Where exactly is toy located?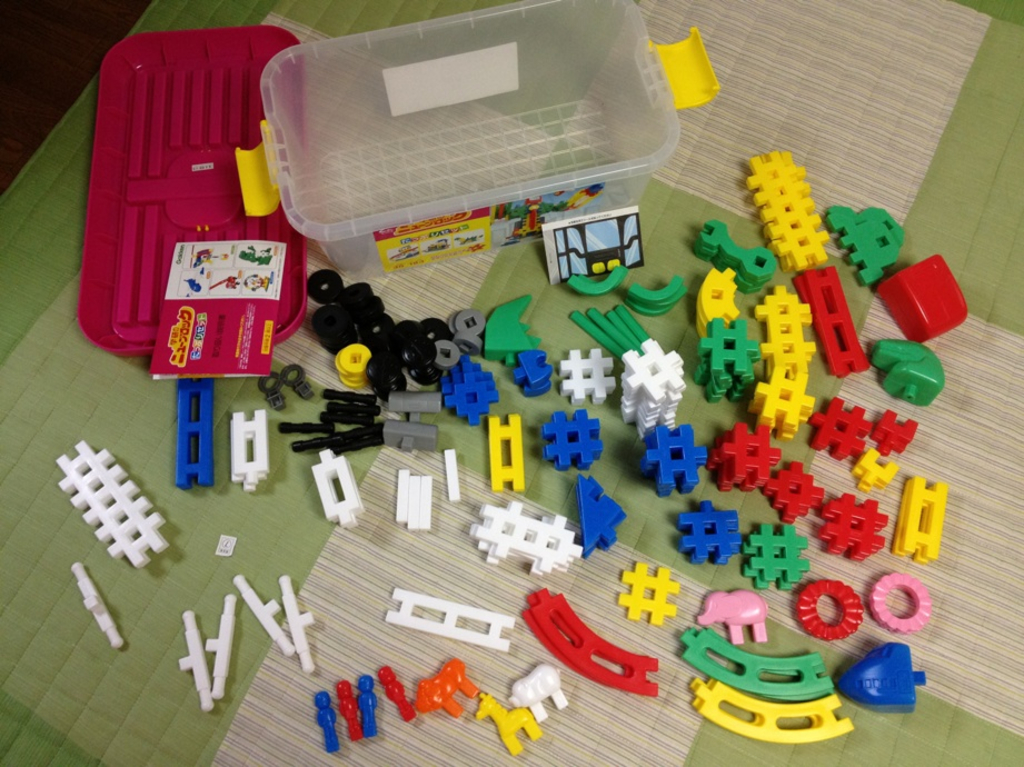
Its bounding box is left=485, top=416, right=525, bottom=491.
